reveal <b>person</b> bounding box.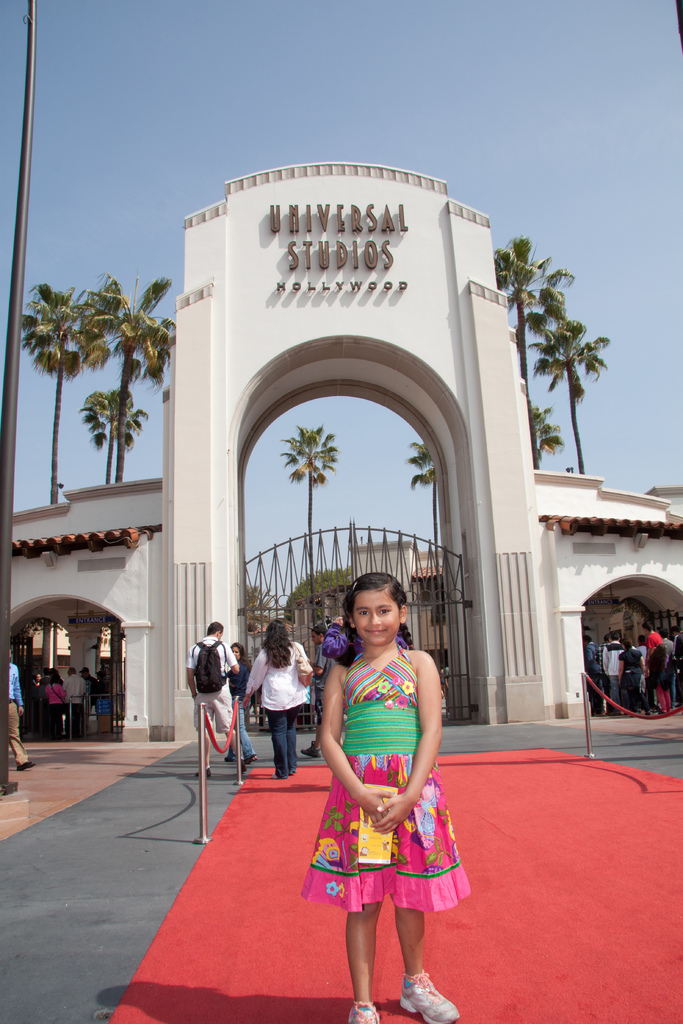
Revealed: 297 618 341 764.
